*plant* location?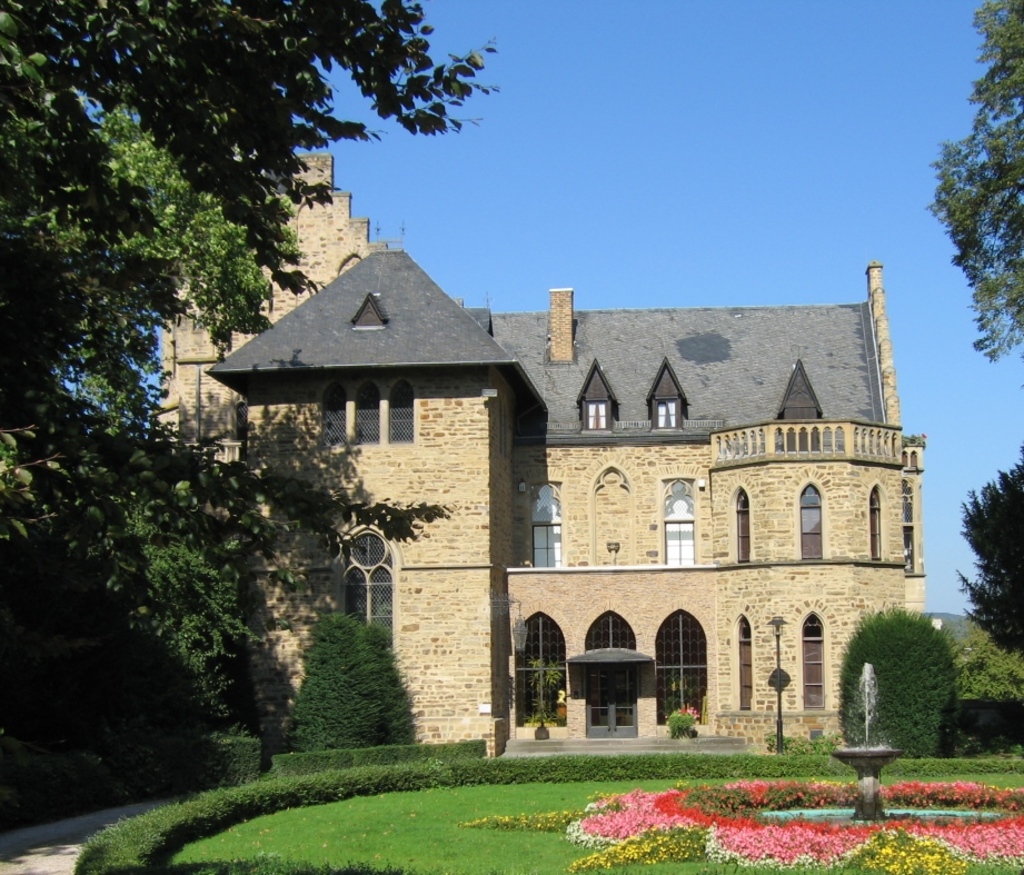
[left=362, top=617, right=419, bottom=744]
